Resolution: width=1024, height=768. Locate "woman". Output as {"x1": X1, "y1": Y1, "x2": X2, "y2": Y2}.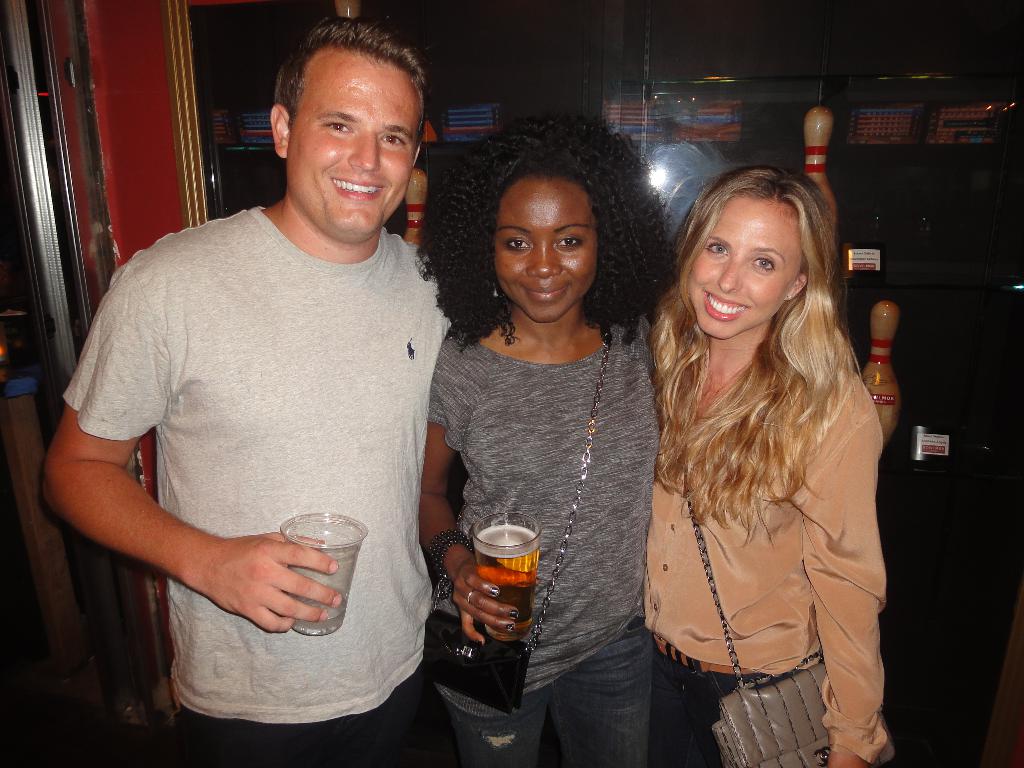
{"x1": 605, "y1": 148, "x2": 915, "y2": 763}.
